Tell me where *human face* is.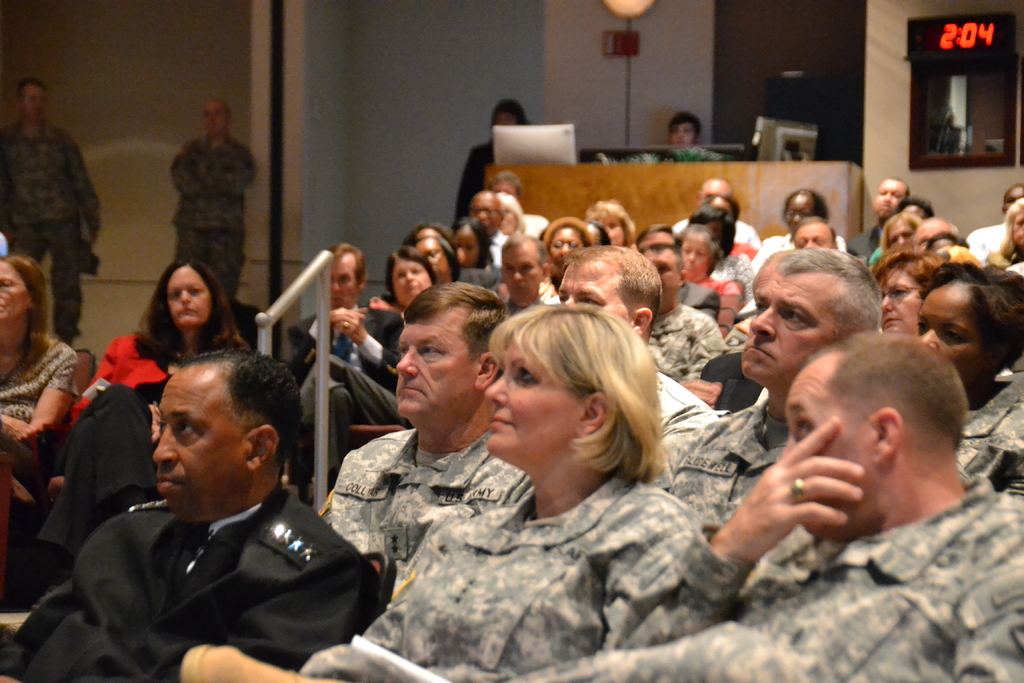
*human face* is at (x1=481, y1=334, x2=580, y2=457).
